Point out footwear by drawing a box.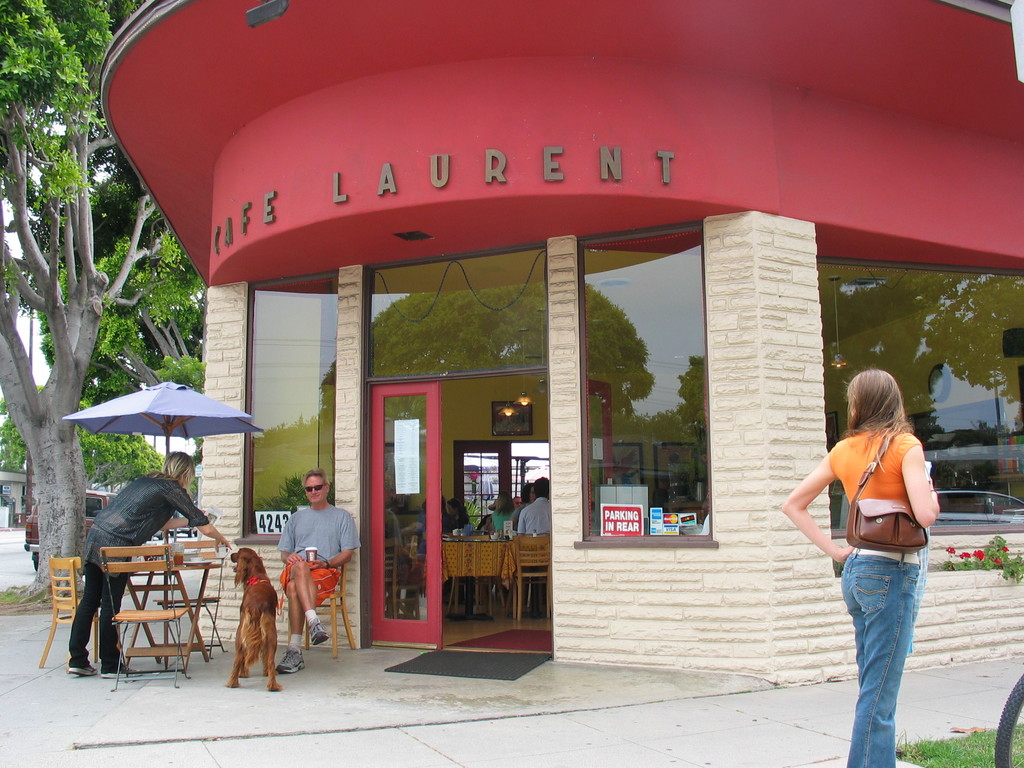
locate(101, 663, 146, 679).
